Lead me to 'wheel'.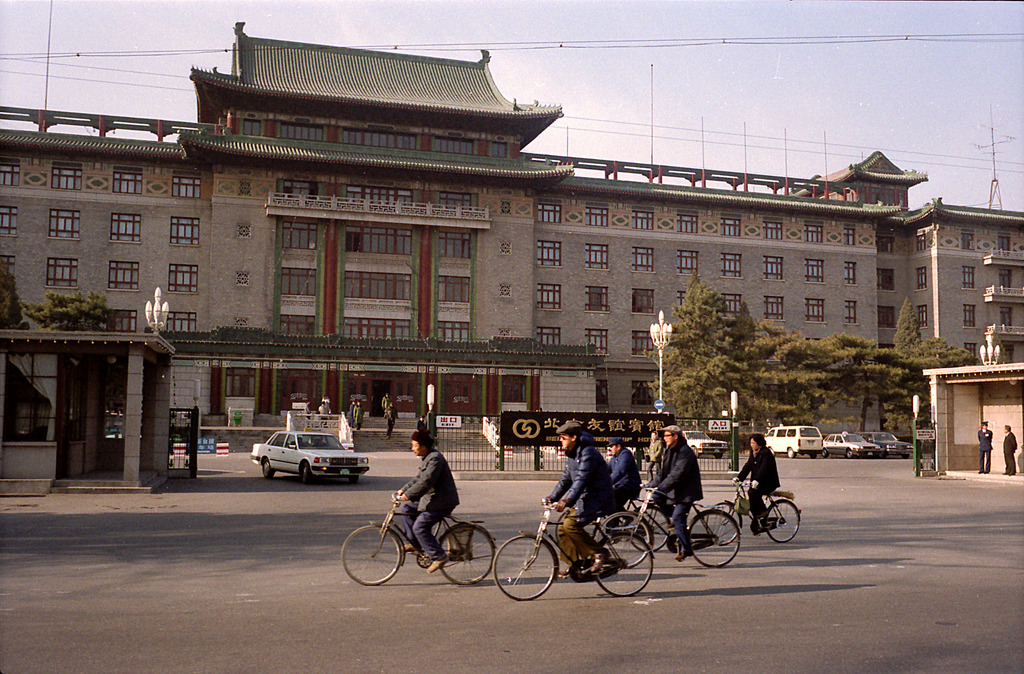
Lead to bbox(769, 445, 775, 457).
